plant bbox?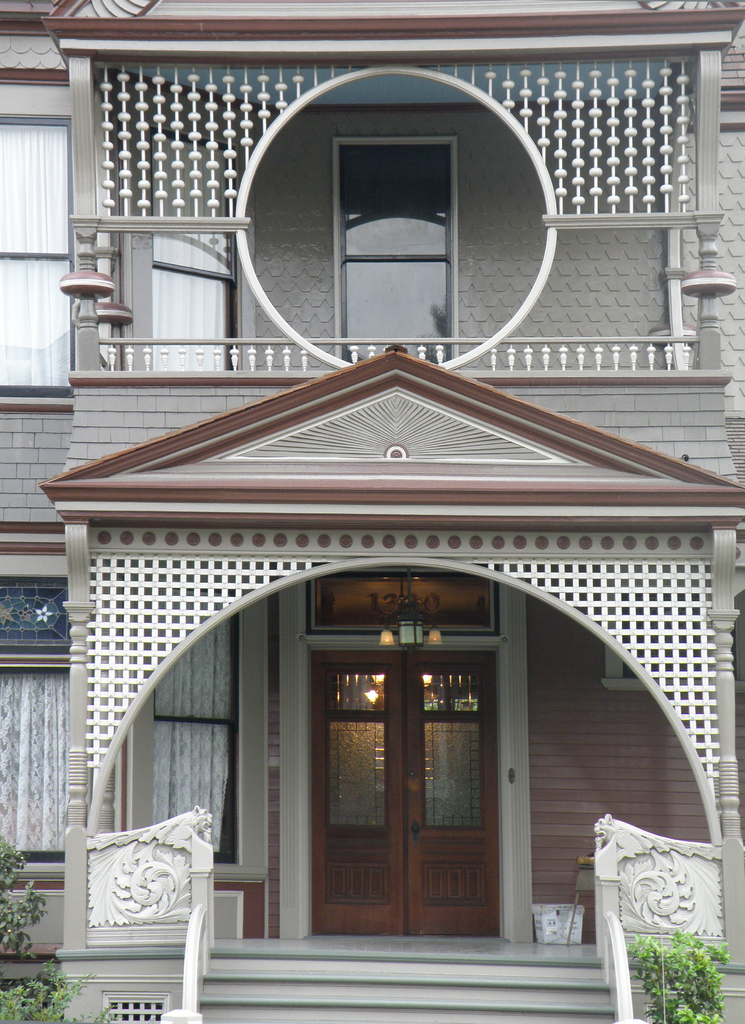
x1=0, y1=957, x2=124, y2=1023
